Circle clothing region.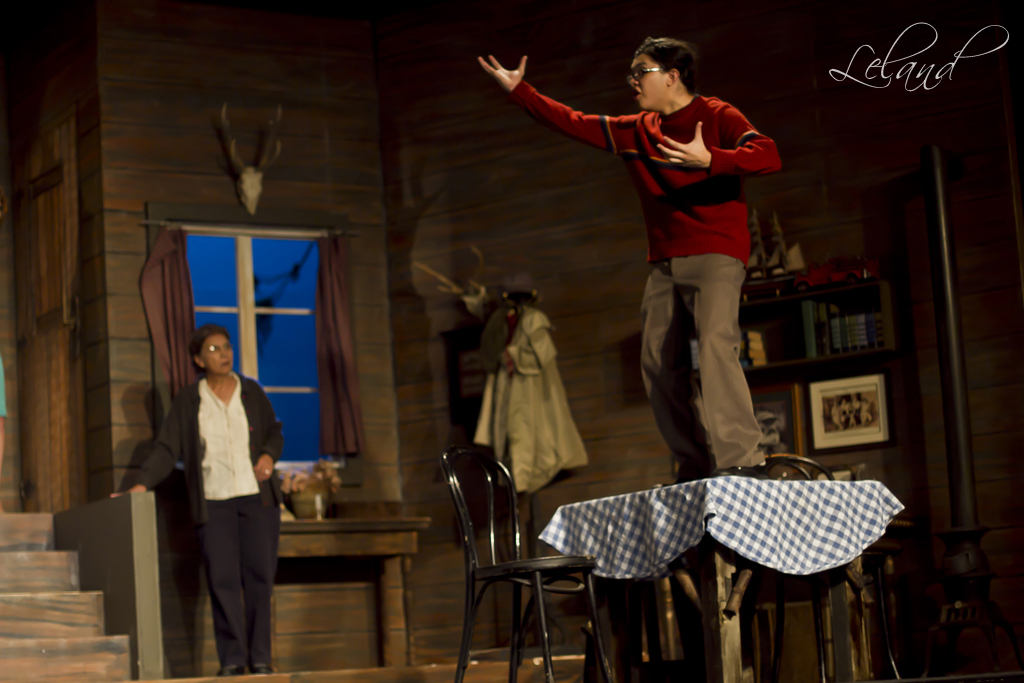
Region: locate(502, 74, 782, 481).
